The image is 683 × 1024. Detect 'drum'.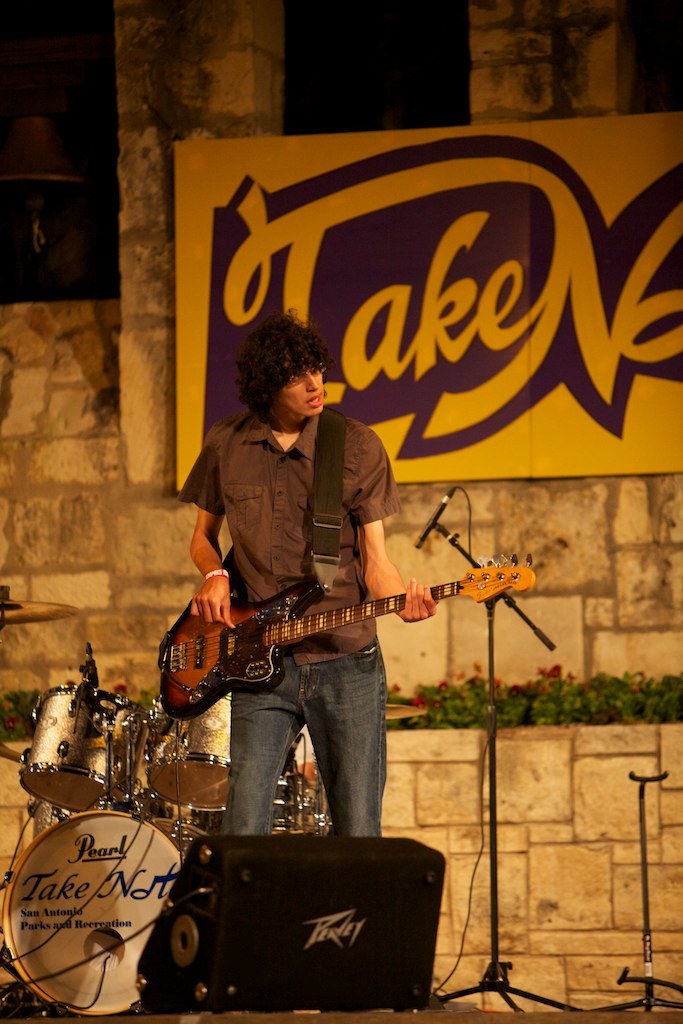
Detection: (left=147, top=695, right=237, bottom=810).
